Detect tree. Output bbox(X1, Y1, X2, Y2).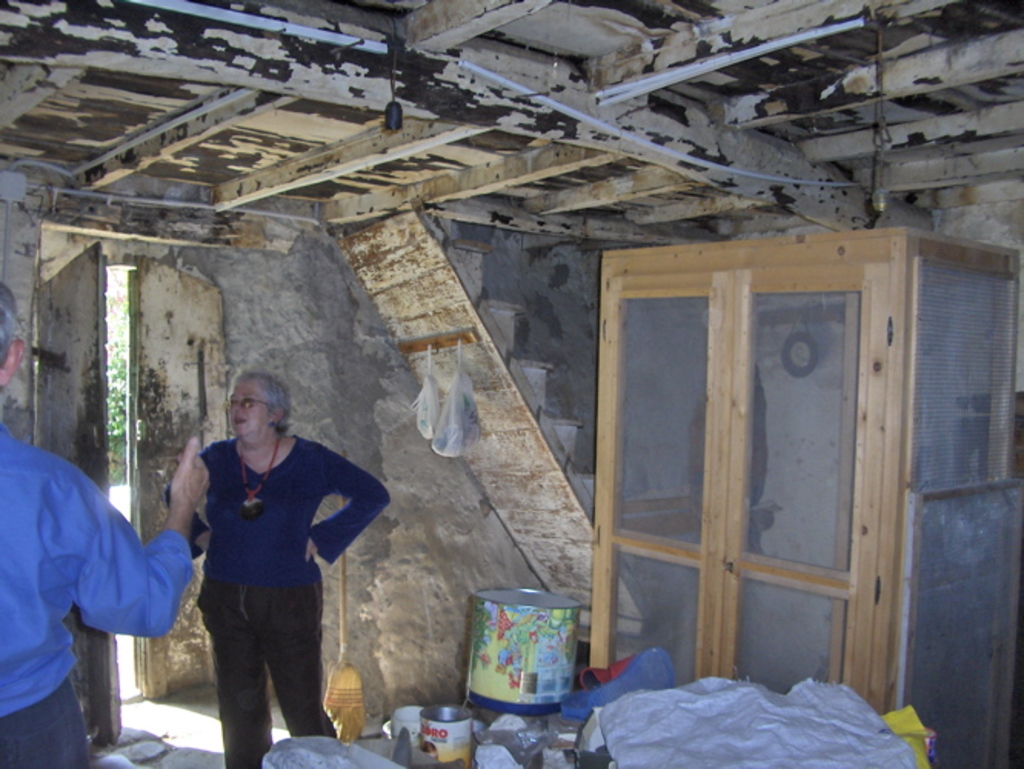
bbox(108, 340, 129, 488).
